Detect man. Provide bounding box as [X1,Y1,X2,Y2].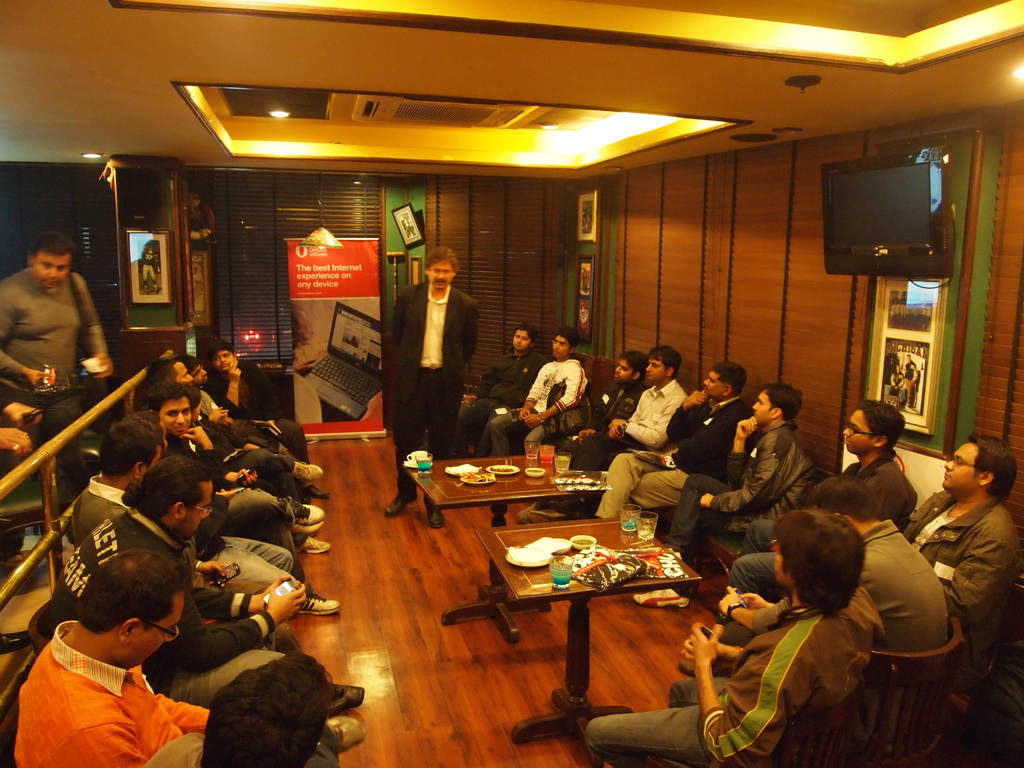
[589,360,761,516].
